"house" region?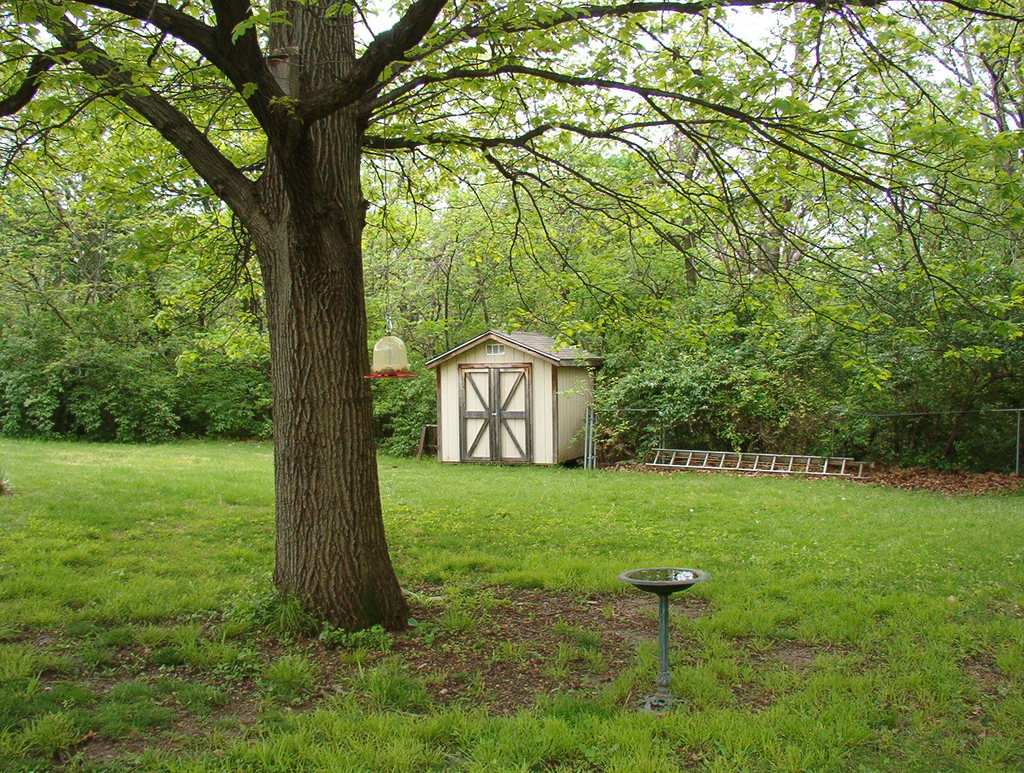
424/325/605/467
